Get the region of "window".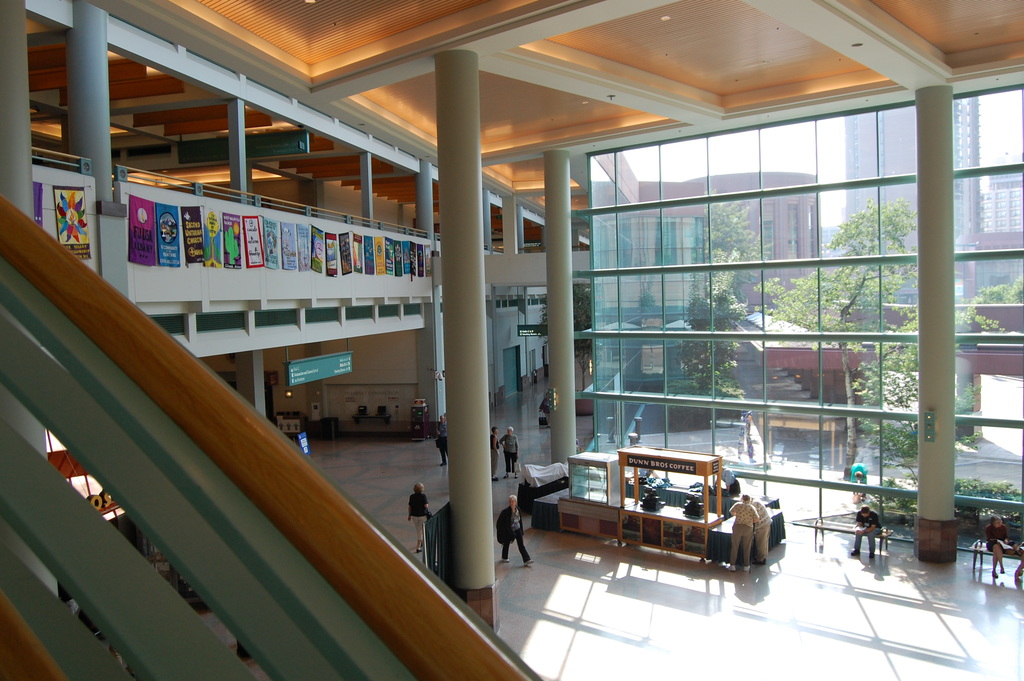
select_region(787, 203, 800, 263).
